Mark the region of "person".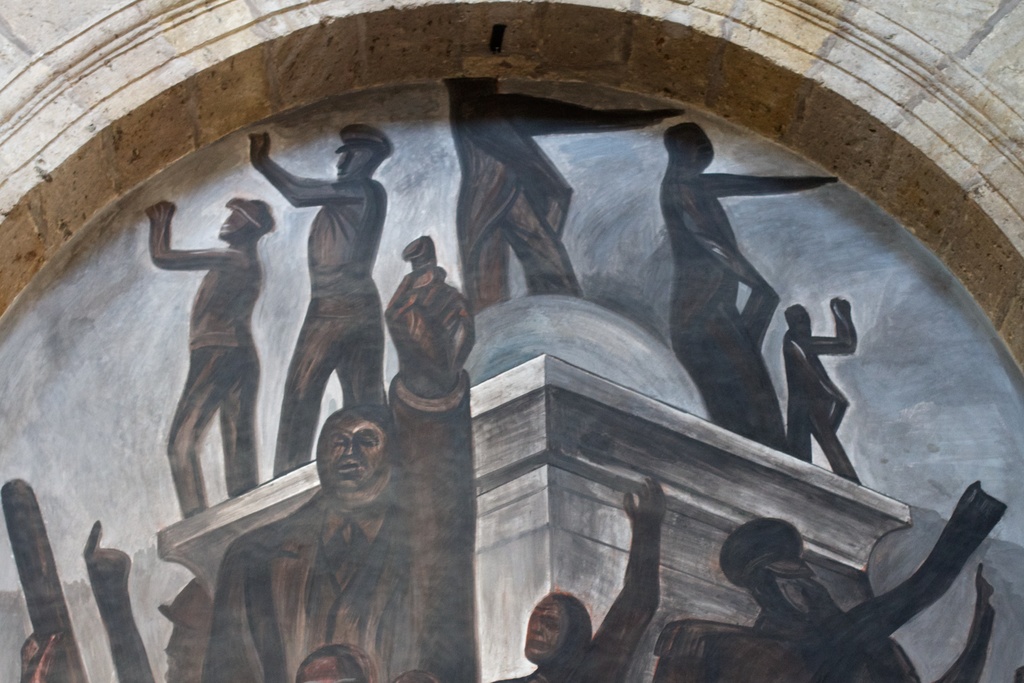
Region: detection(144, 195, 276, 518).
